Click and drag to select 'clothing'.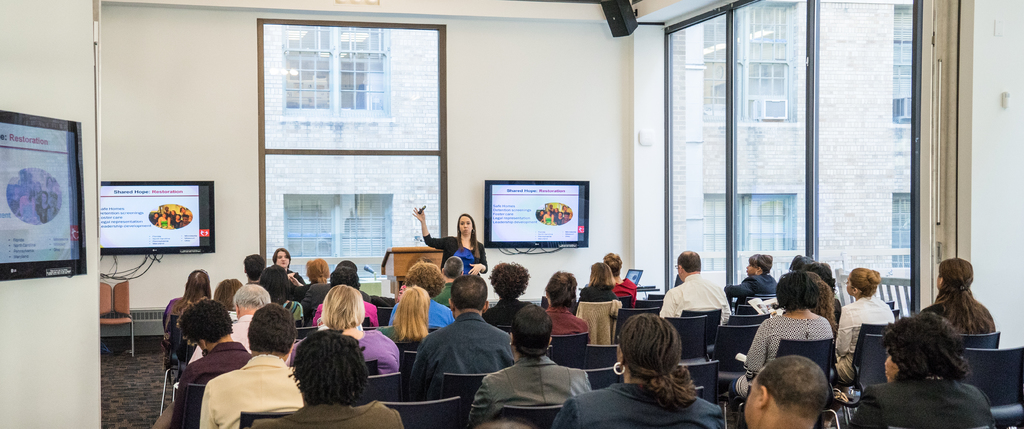
Selection: bbox=[161, 291, 190, 336].
